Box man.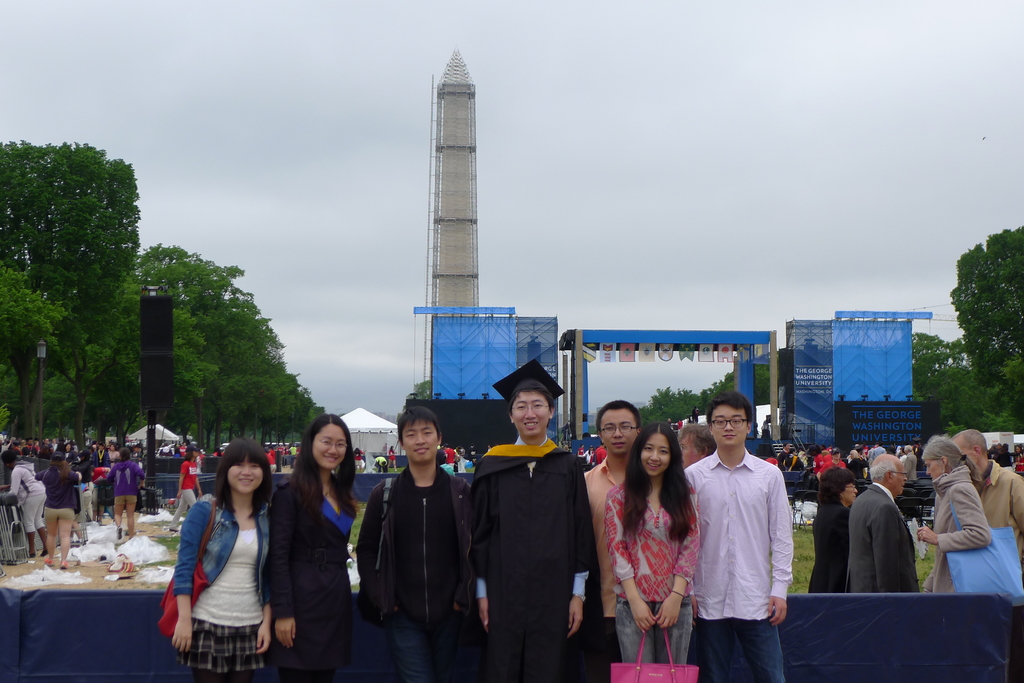
pyautogui.locateOnScreen(690, 399, 806, 670).
